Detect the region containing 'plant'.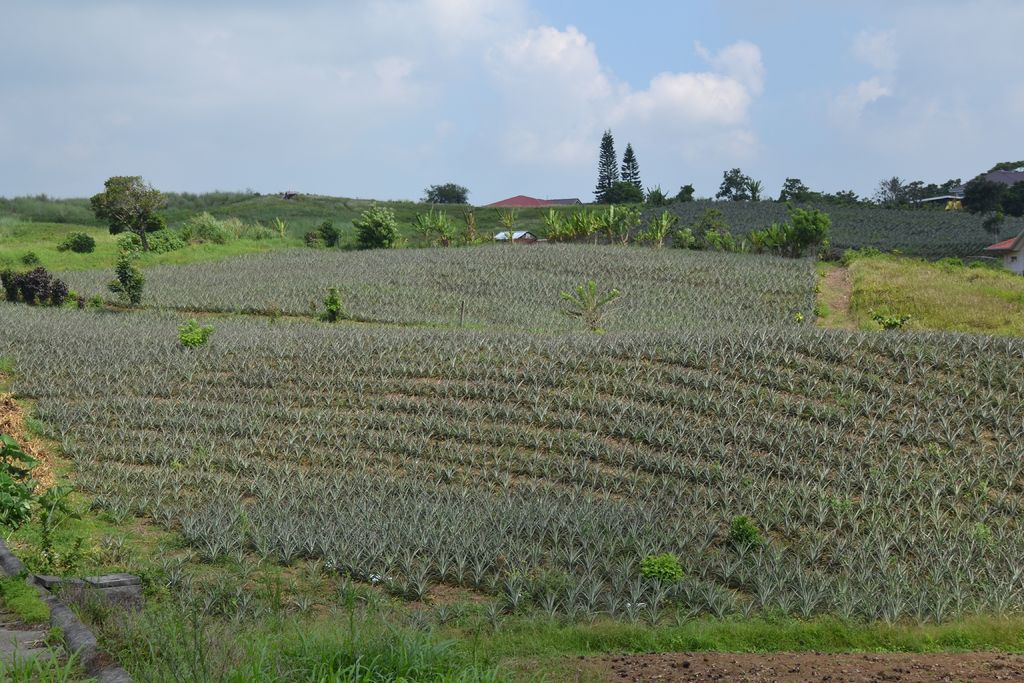
[x1=723, y1=507, x2=771, y2=565].
